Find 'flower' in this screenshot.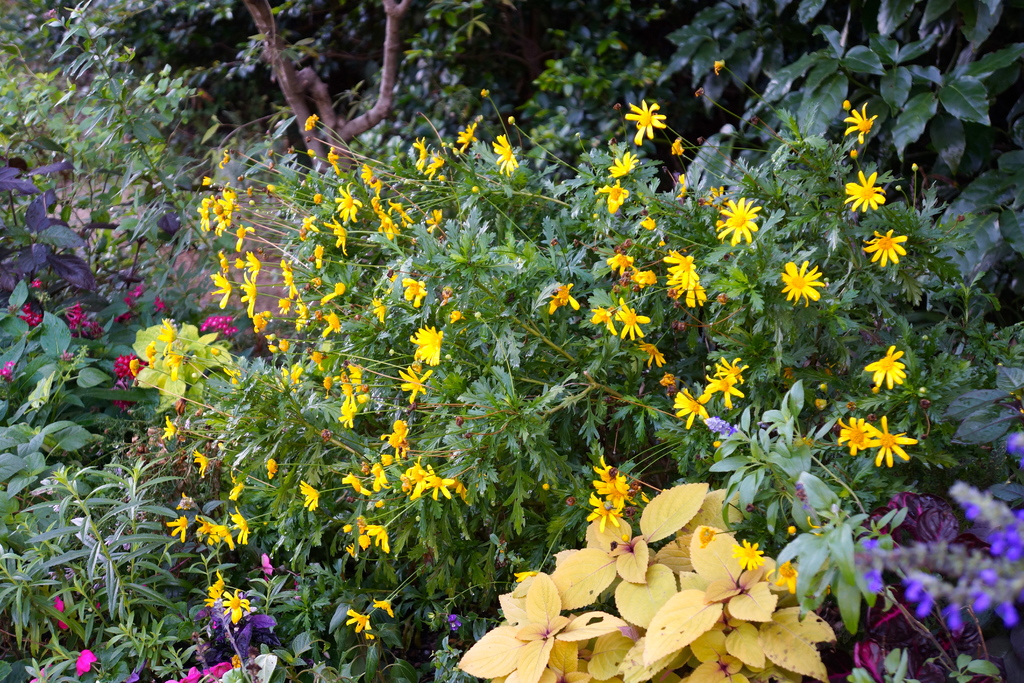
The bounding box for 'flower' is {"x1": 76, "y1": 650, "x2": 97, "y2": 675}.
